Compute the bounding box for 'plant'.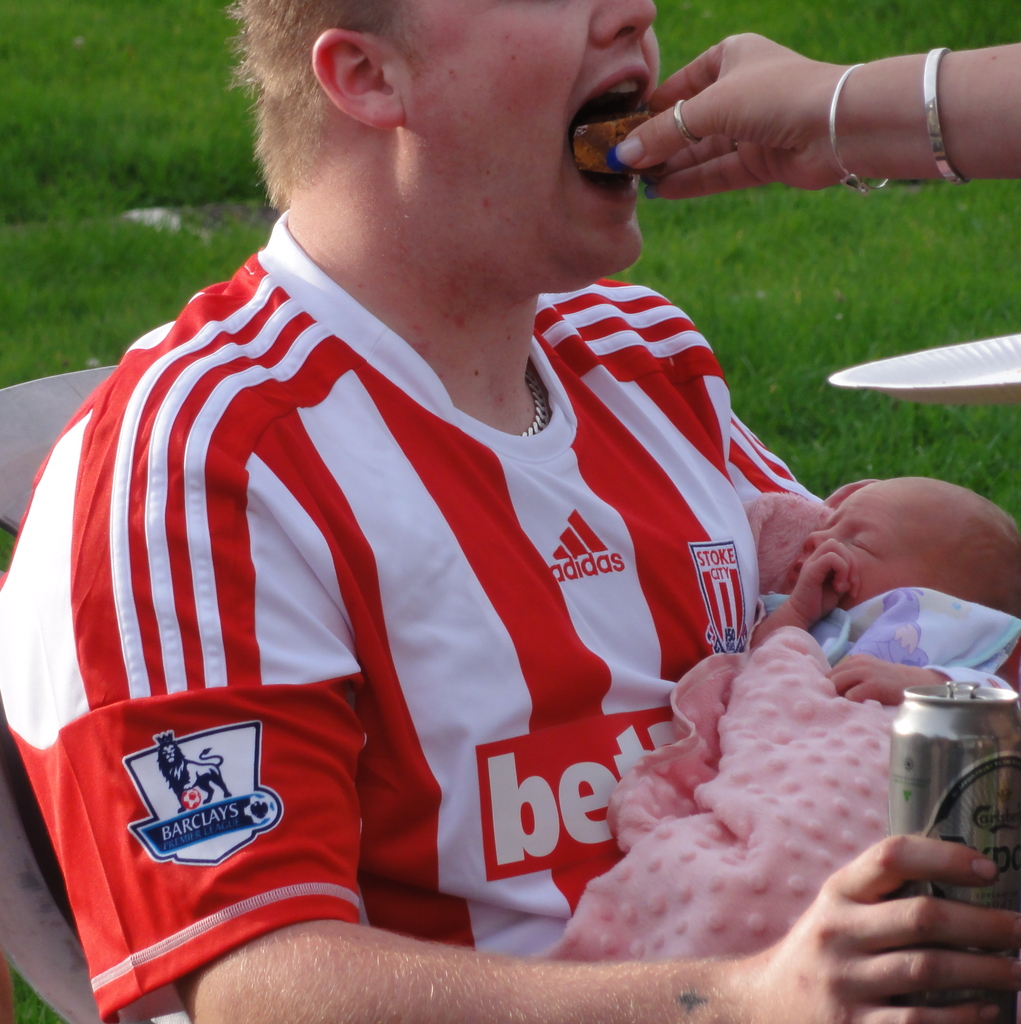
(10,975,70,1023).
